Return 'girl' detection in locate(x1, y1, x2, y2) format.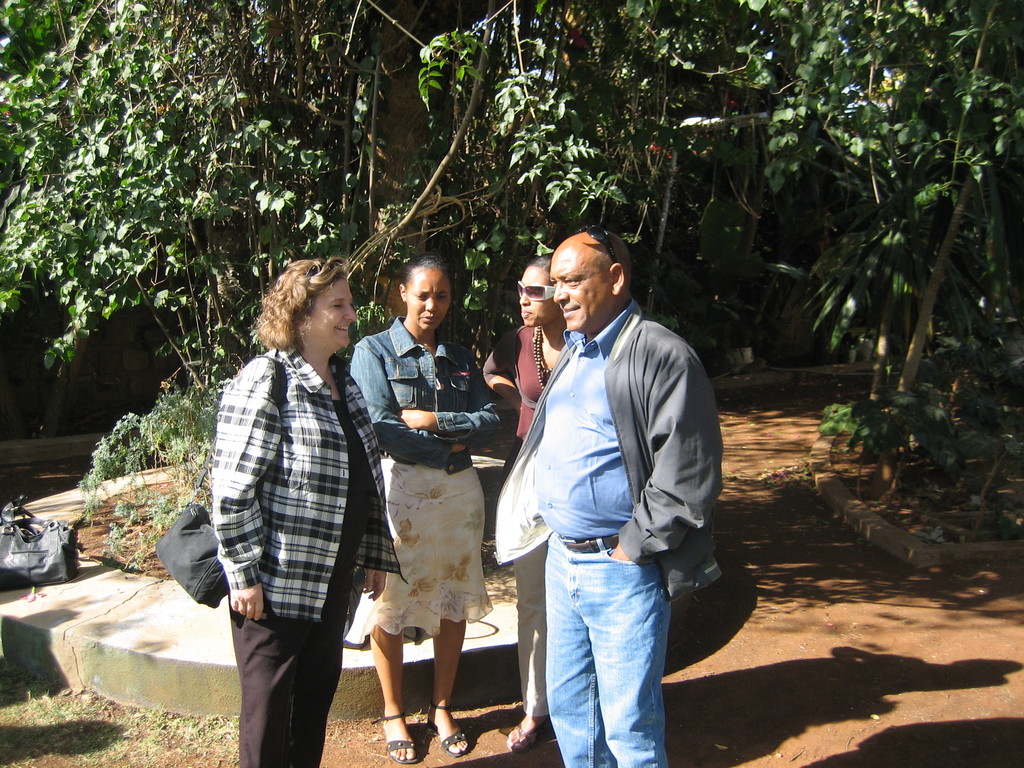
locate(477, 248, 571, 755).
